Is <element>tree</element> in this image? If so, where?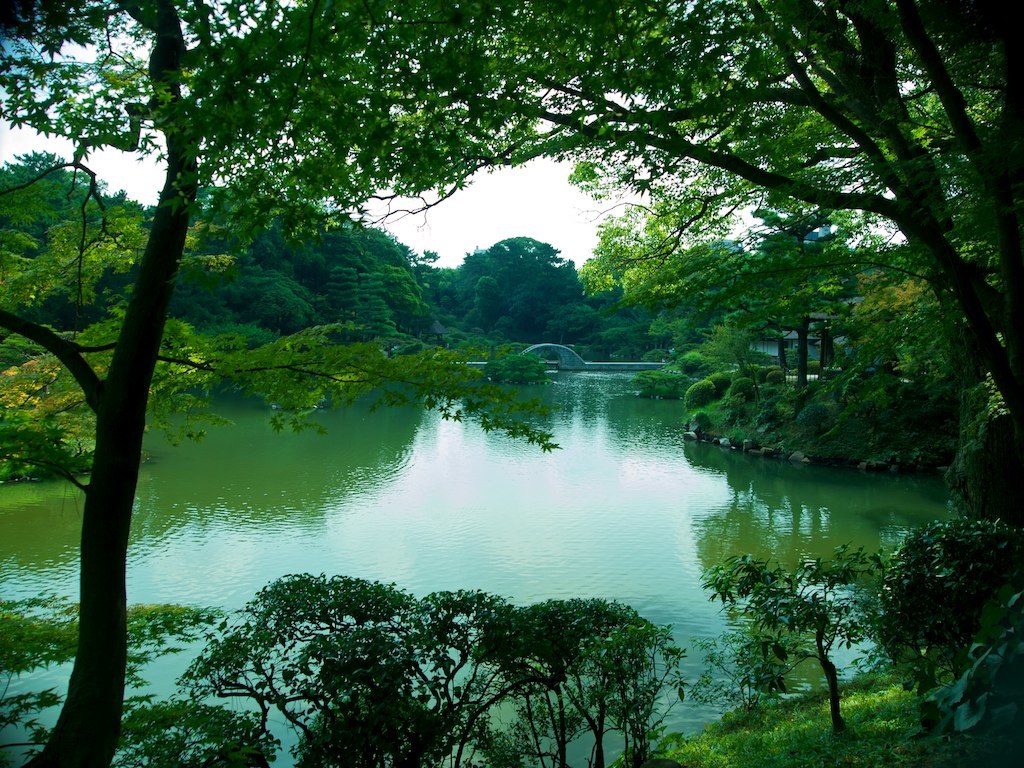
Yes, at <box>712,255,789,374</box>.
